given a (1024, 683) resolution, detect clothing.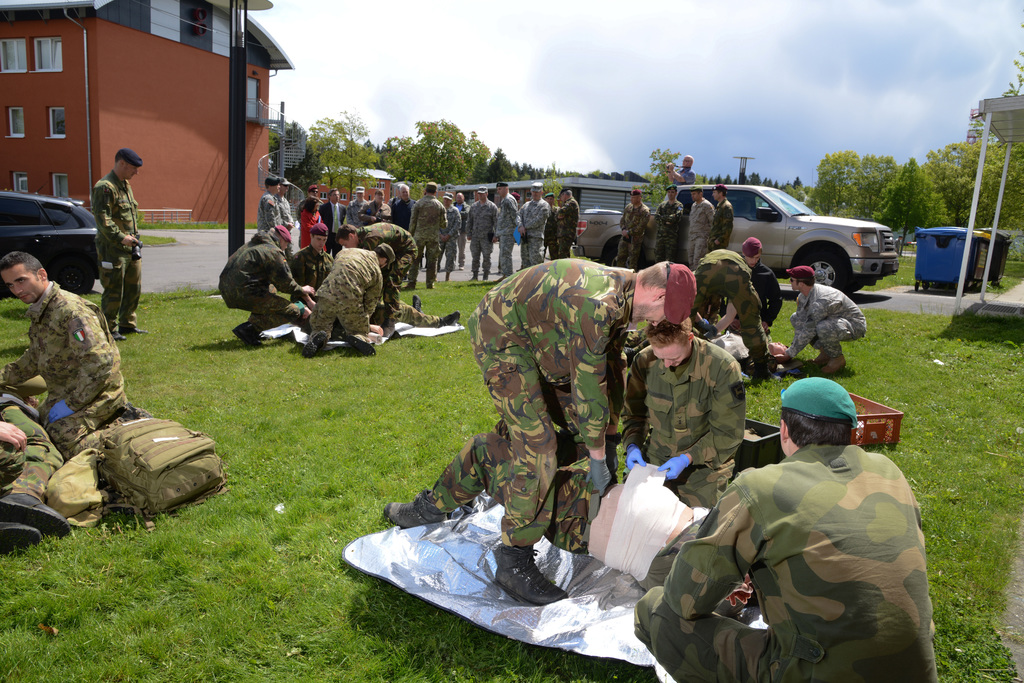
528,178,543,191.
